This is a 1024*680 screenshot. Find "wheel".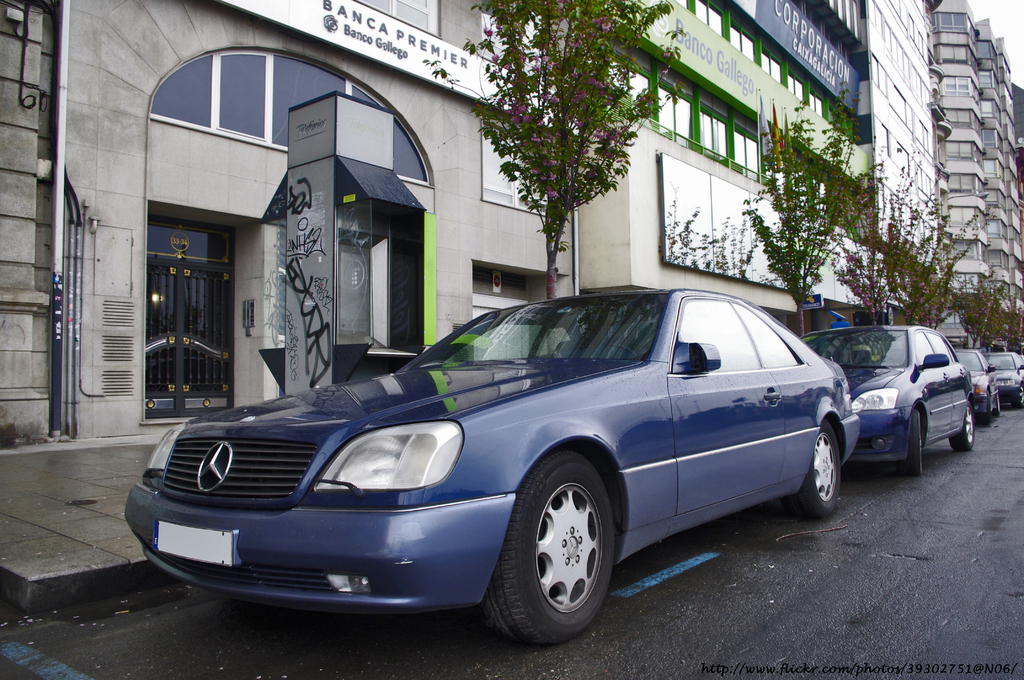
Bounding box: rect(951, 400, 975, 452).
